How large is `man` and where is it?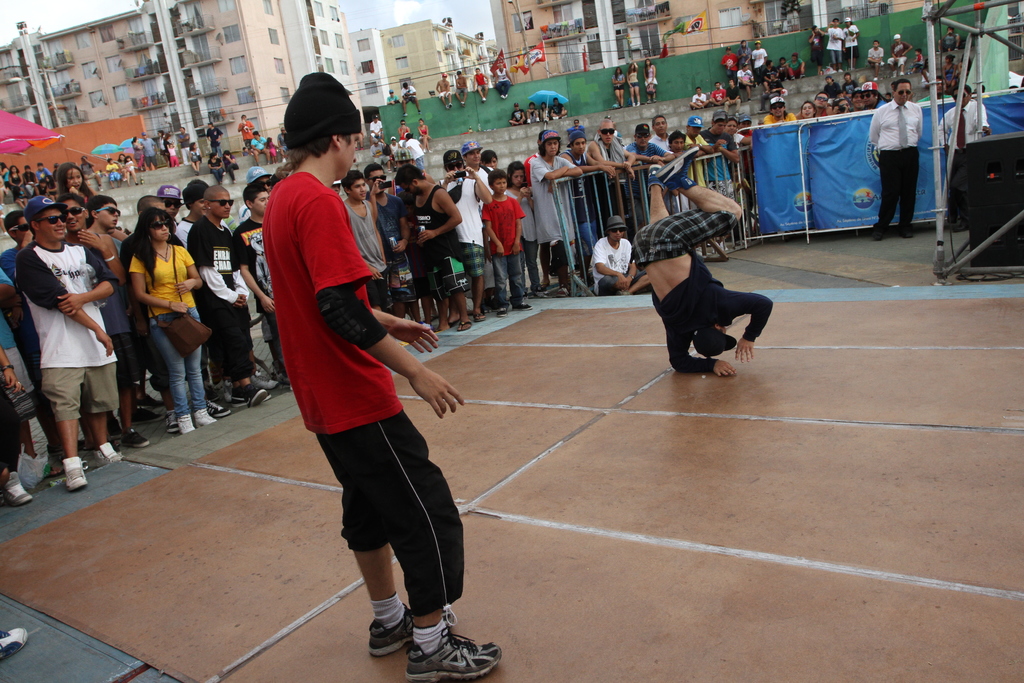
Bounding box: box(343, 168, 388, 314).
